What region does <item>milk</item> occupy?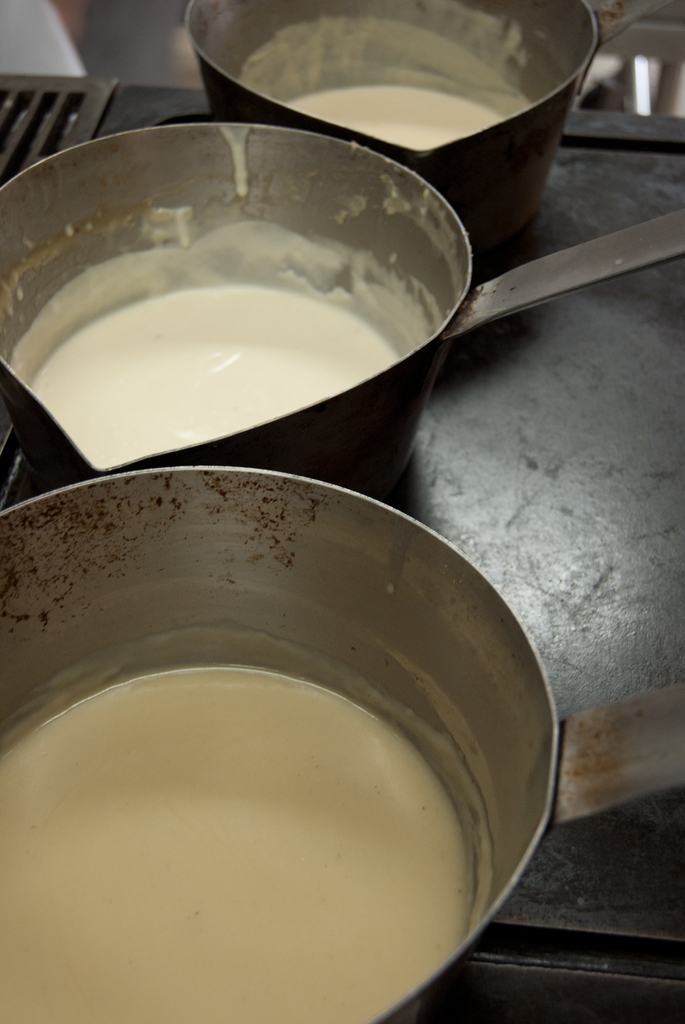
<region>15, 281, 416, 474</region>.
